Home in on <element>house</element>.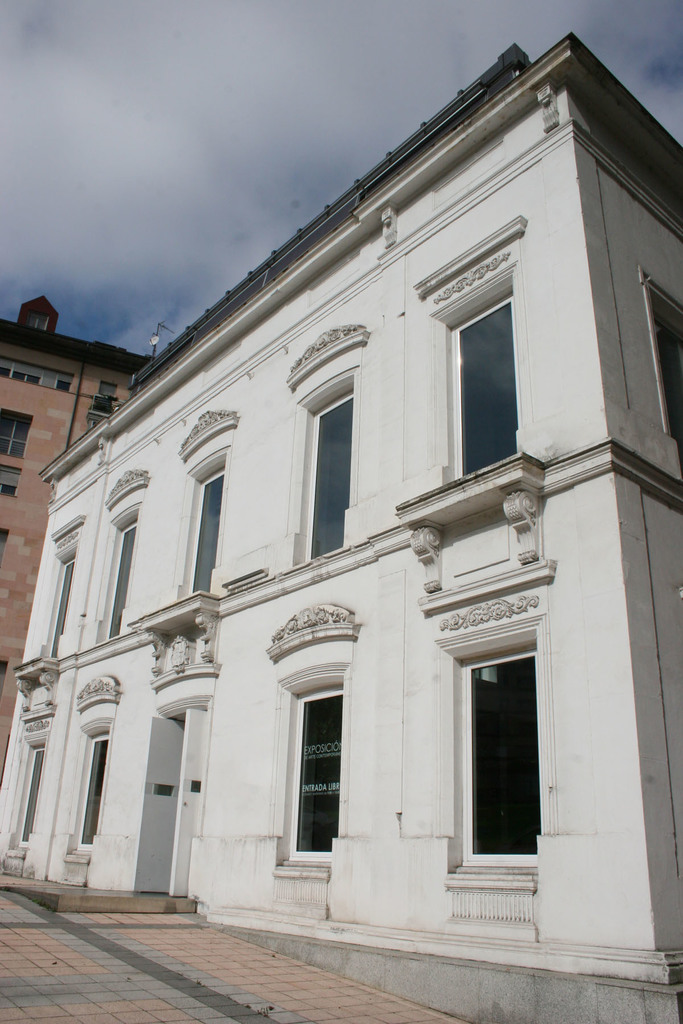
Homed in at <bbox>0, 288, 157, 720</bbox>.
